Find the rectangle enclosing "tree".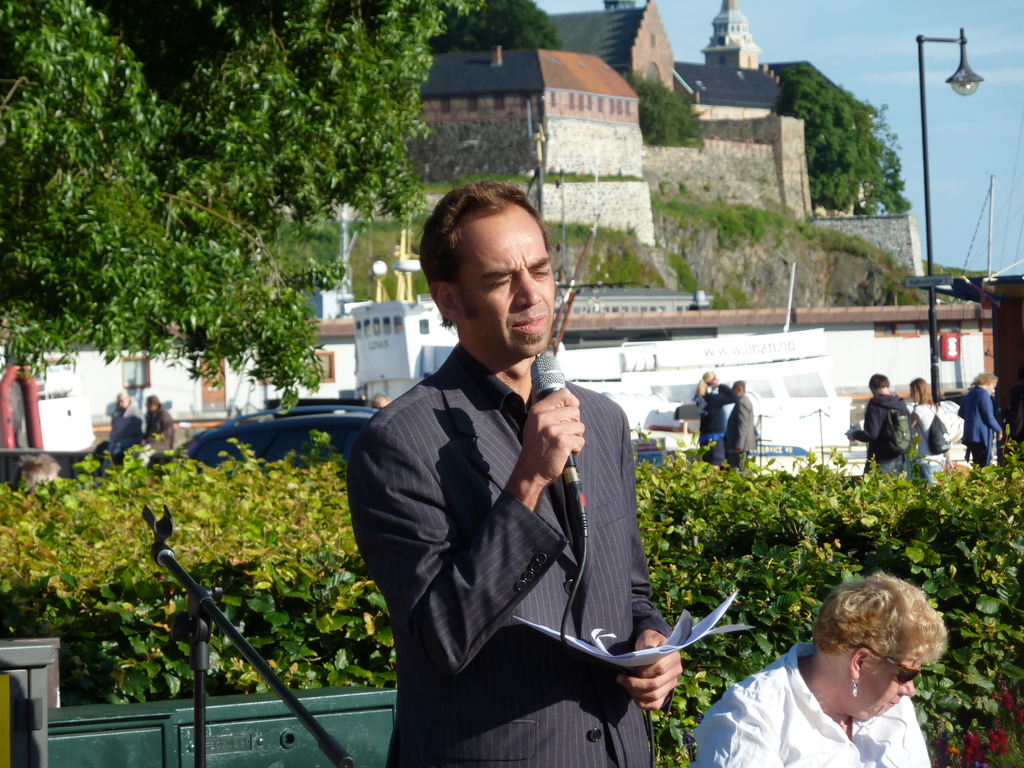
box(621, 70, 703, 157).
